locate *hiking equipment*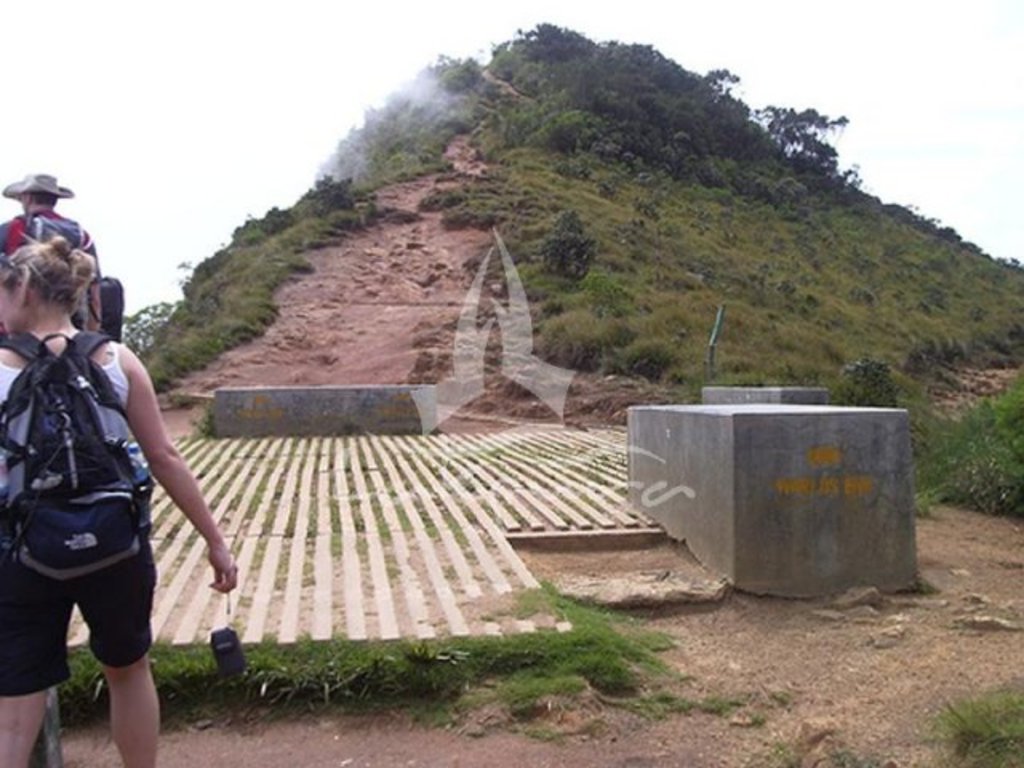
<bbox>0, 325, 158, 578</bbox>
